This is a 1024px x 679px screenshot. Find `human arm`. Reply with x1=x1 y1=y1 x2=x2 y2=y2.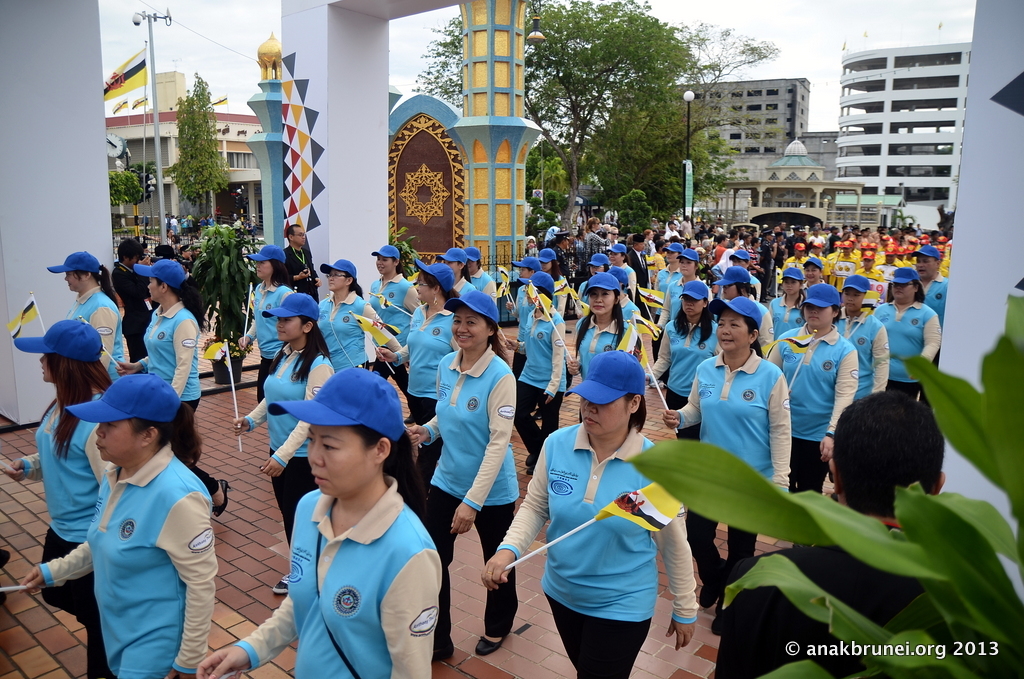
x1=0 y1=448 x2=47 y2=484.
